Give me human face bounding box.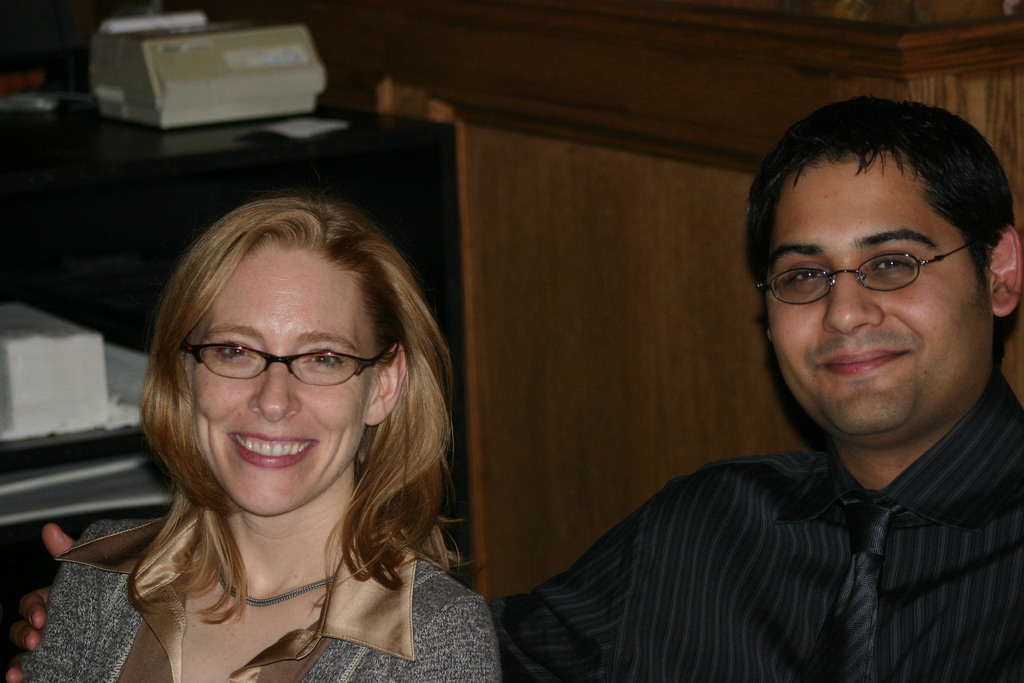
760 169 990 444.
